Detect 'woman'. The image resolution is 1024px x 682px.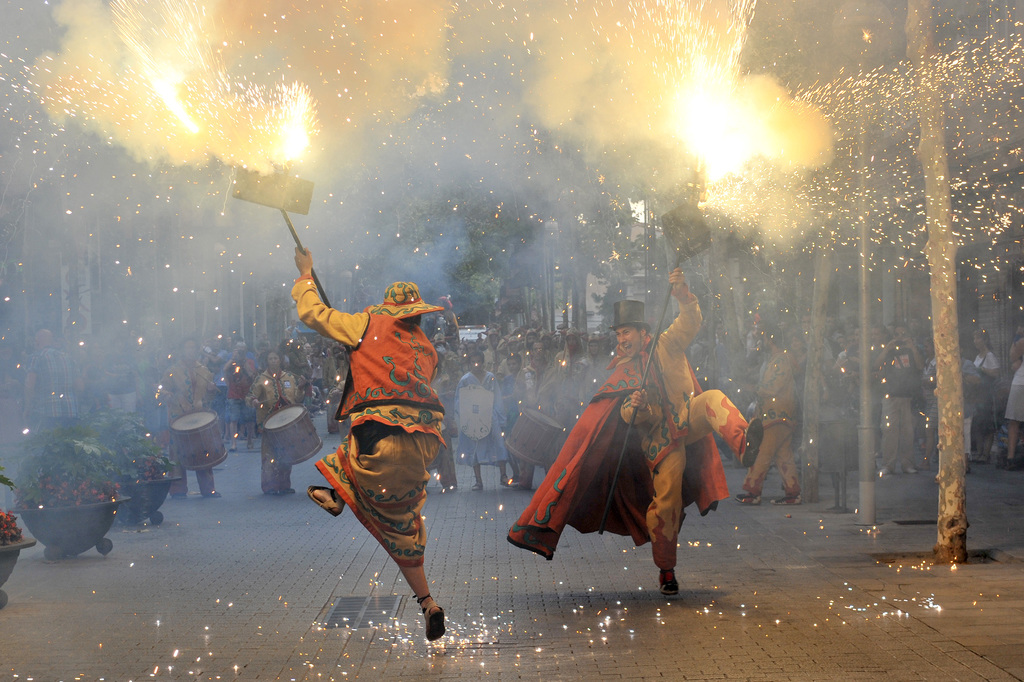
(243, 347, 310, 498).
